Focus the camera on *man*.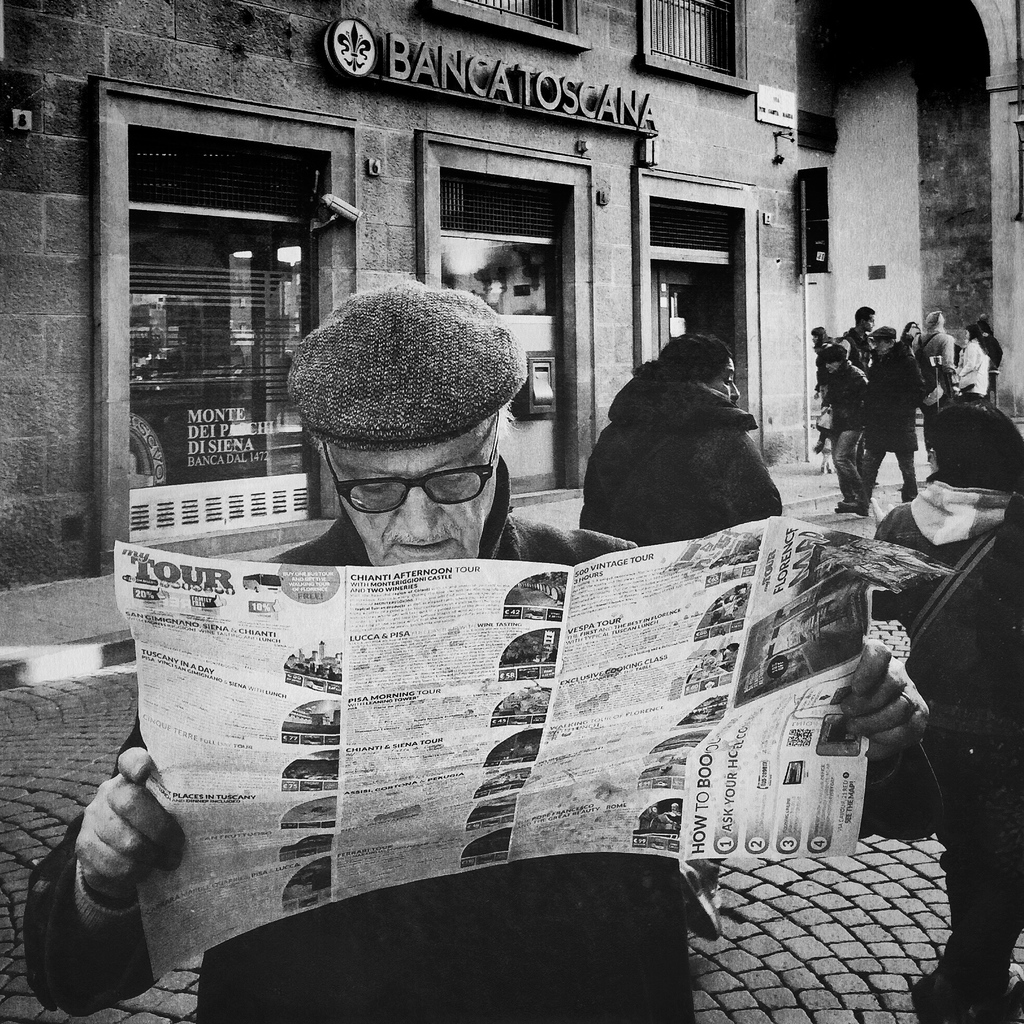
Focus region: bbox=[11, 279, 944, 1014].
